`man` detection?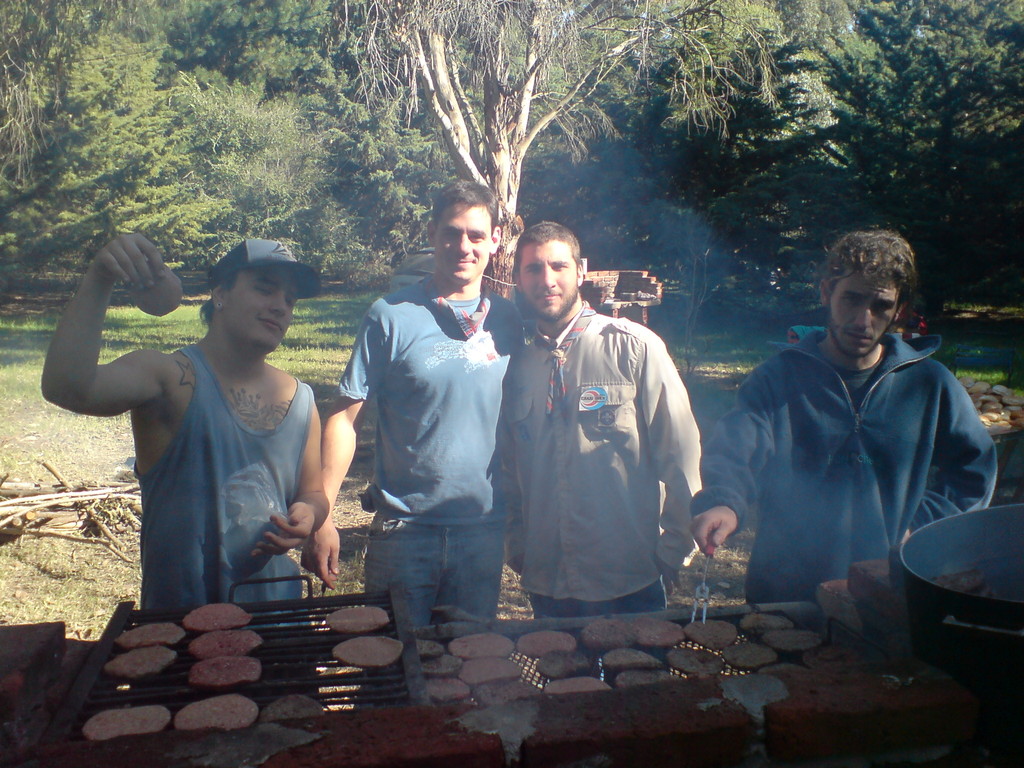
BBox(294, 184, 530, 705)
